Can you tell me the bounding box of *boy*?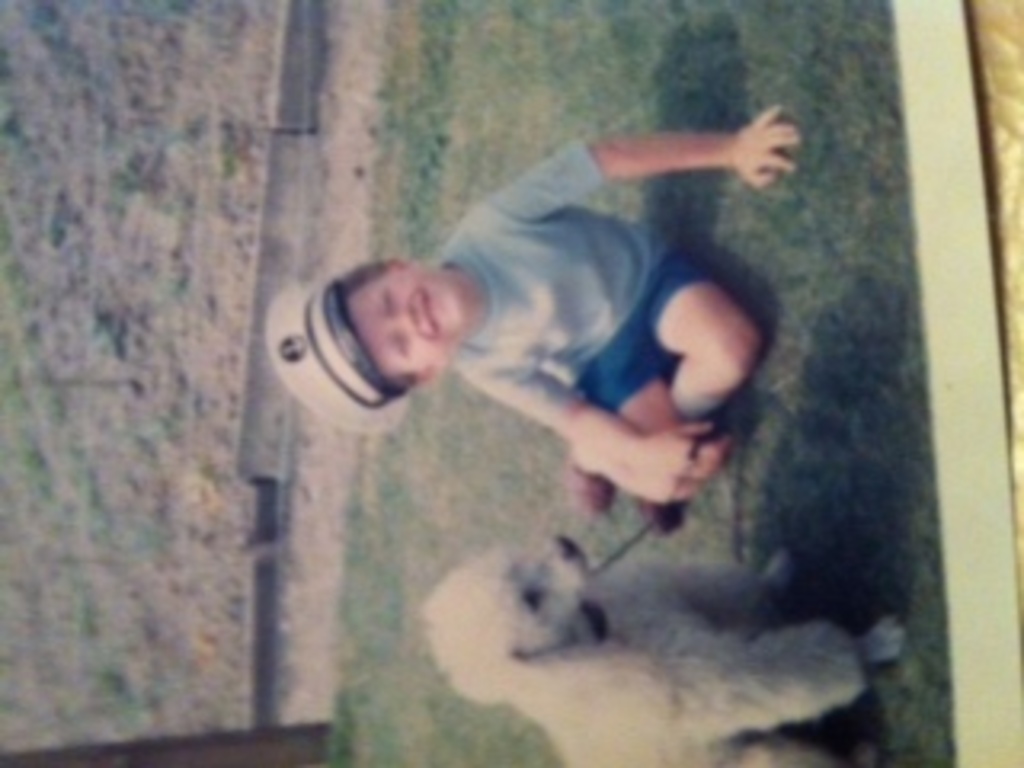
bbox=(266, 102, 803, 528).
